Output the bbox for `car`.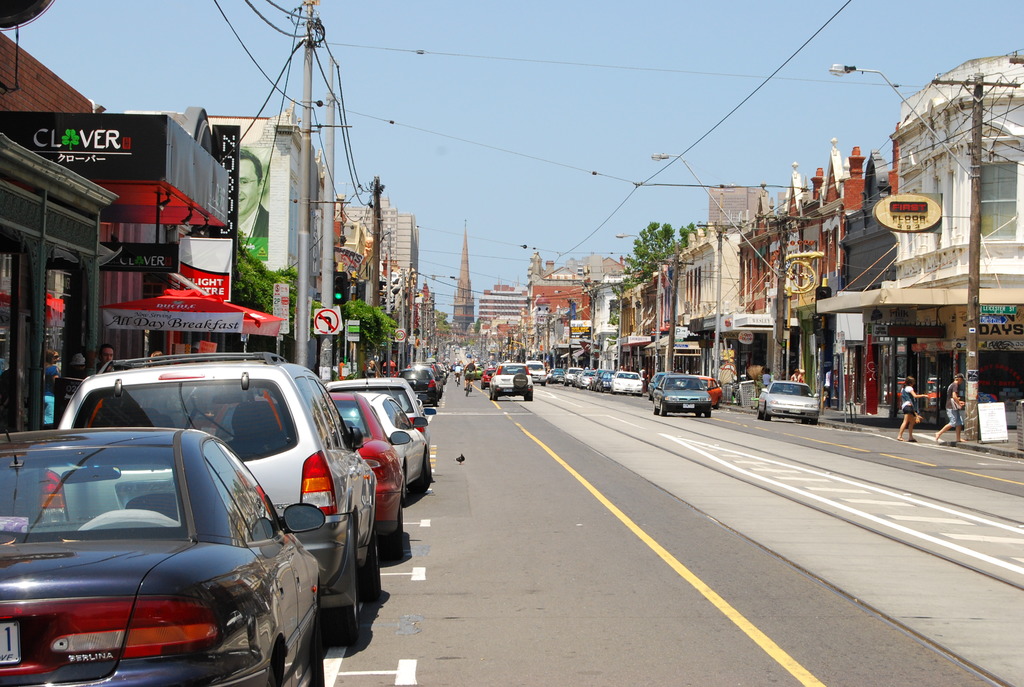
(760, 380, 820, 419).
